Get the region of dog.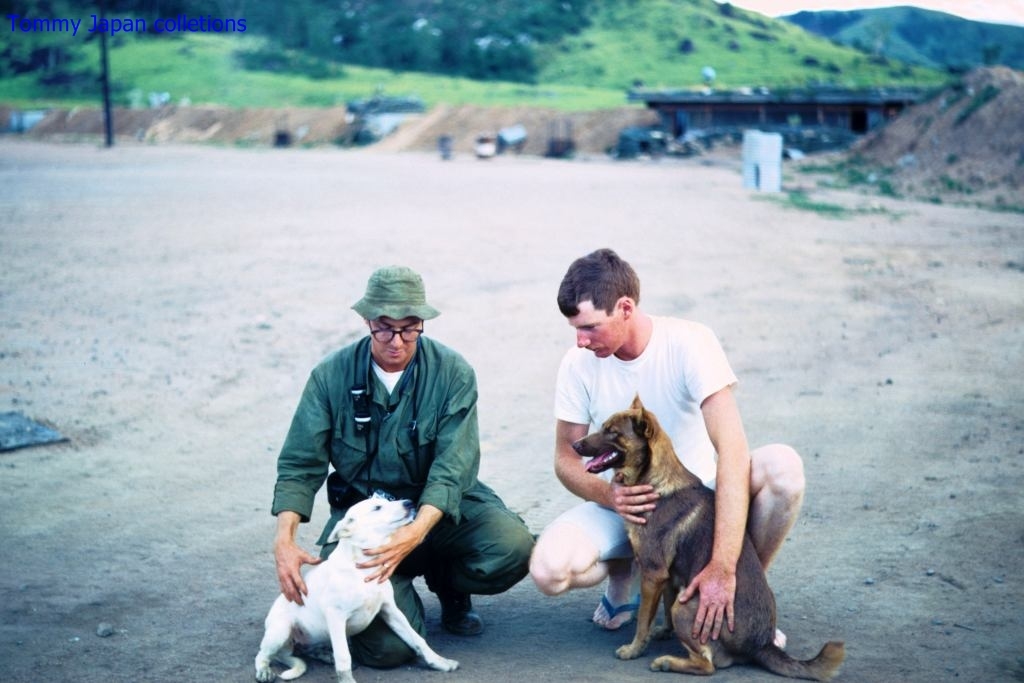
255/490/458/682.
